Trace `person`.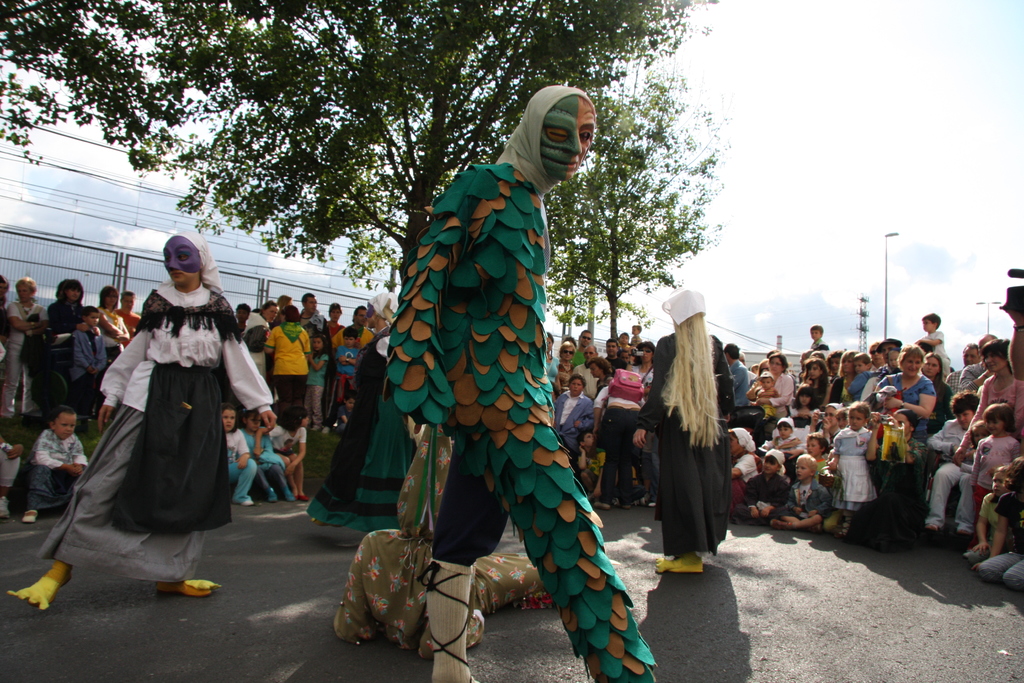
Traced to bbox=(803, 434, 828, 482).
